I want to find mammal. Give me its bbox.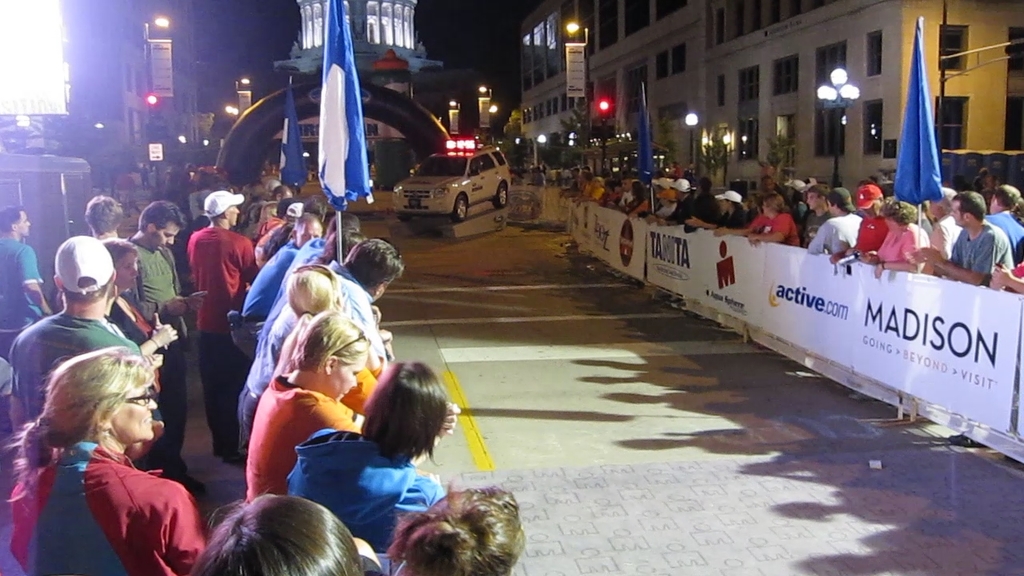
362:472:526:575.
